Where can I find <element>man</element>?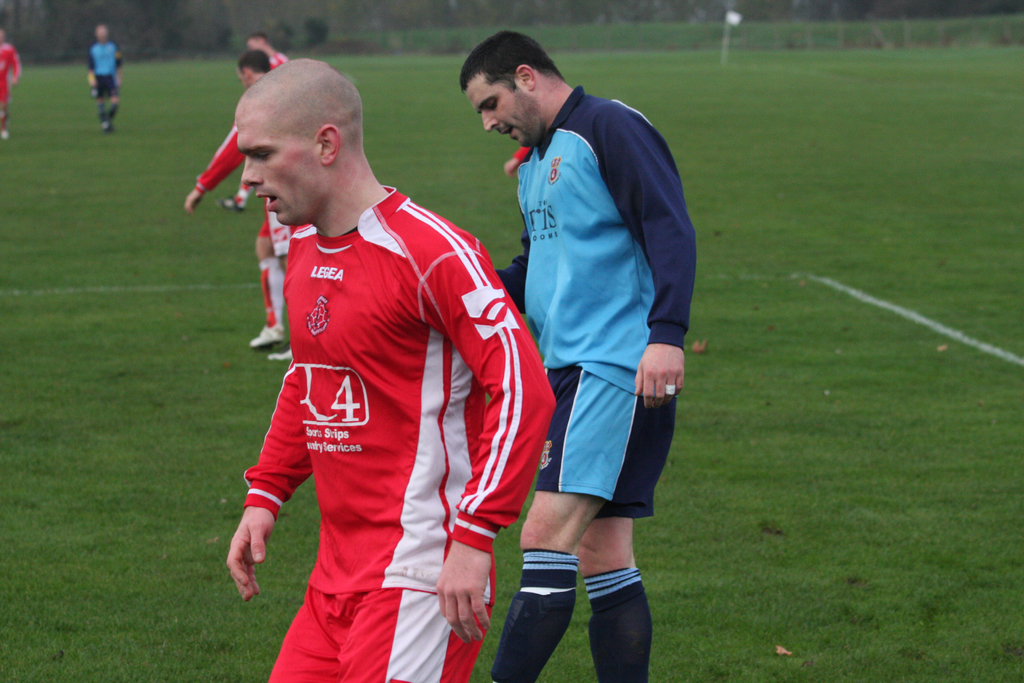
You can find it at detection(86, 22, 125, 131).
